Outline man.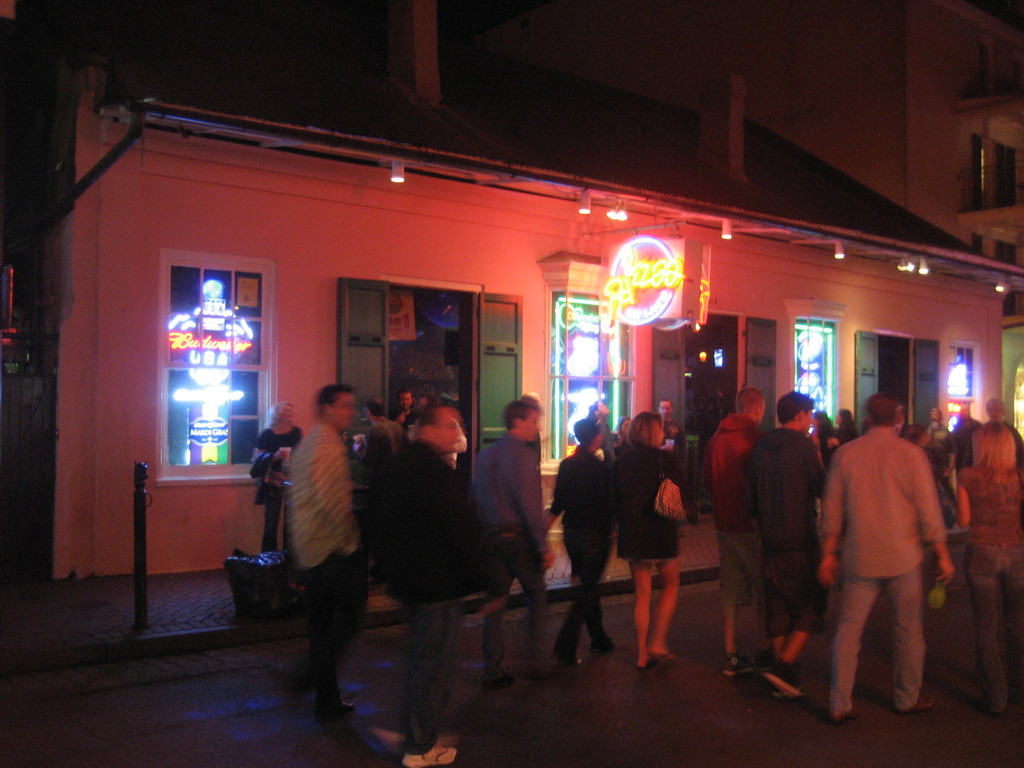
Outline: 554/417/618/668.
